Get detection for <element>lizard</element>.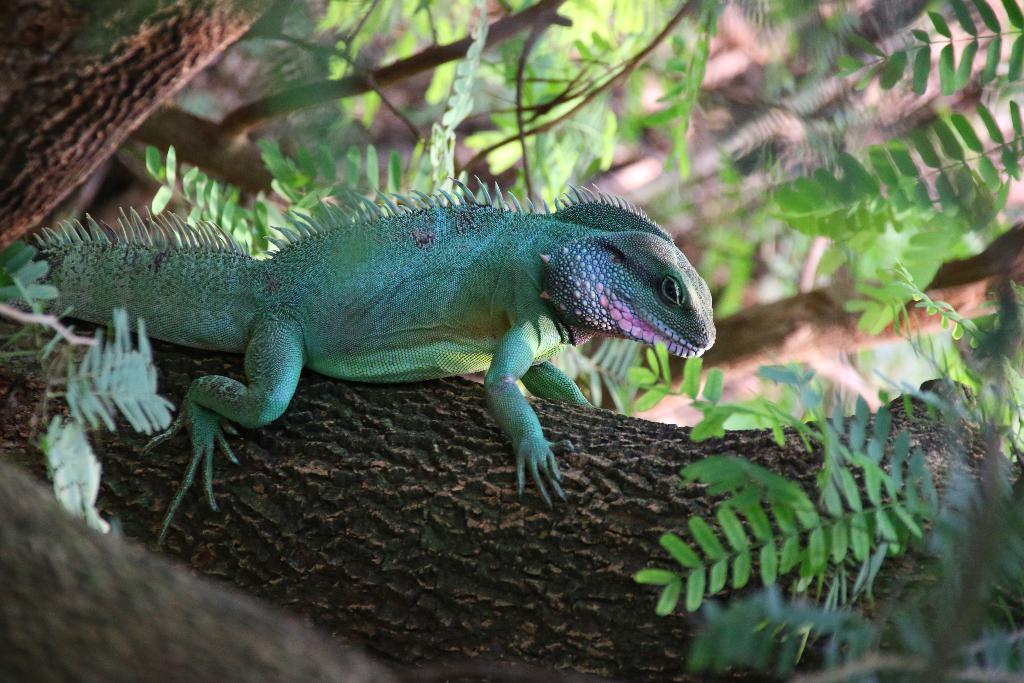
Detection: {"left": 54, "top": 163, "right": 745, "bottom": 545}.
